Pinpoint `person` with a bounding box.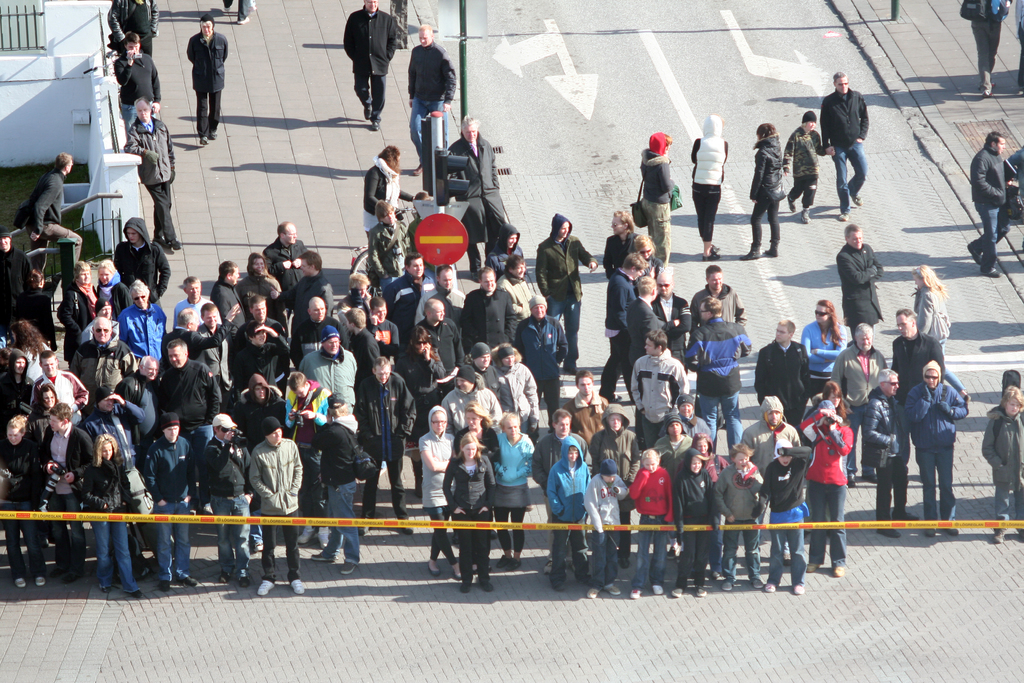
408, 24, 458, 175.
